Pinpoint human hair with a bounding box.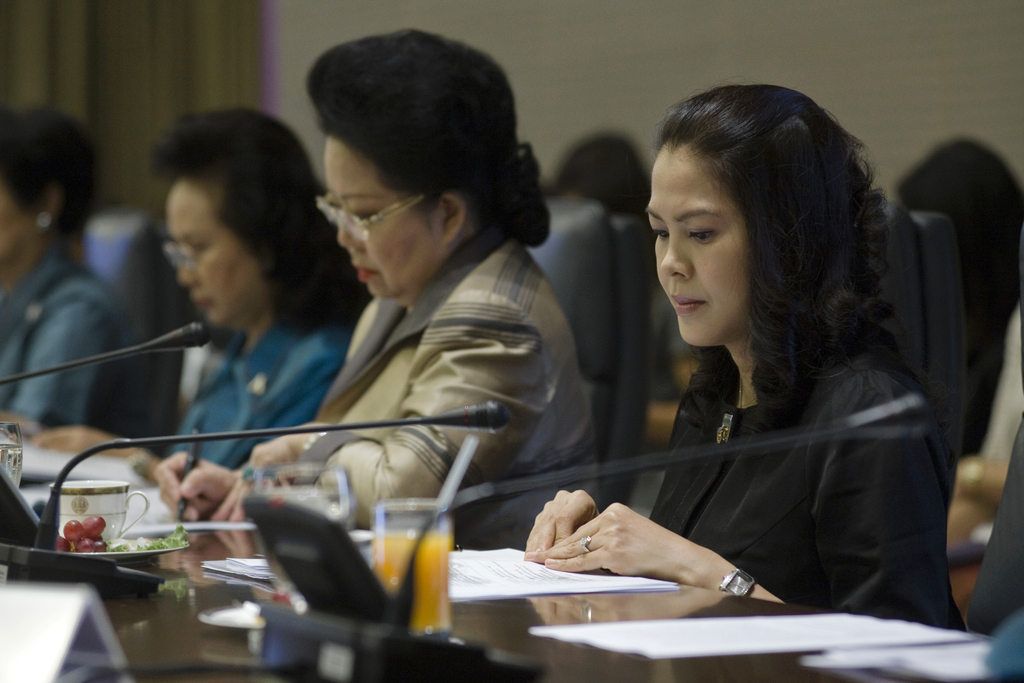
locate(890, 133, 1023, 298).
